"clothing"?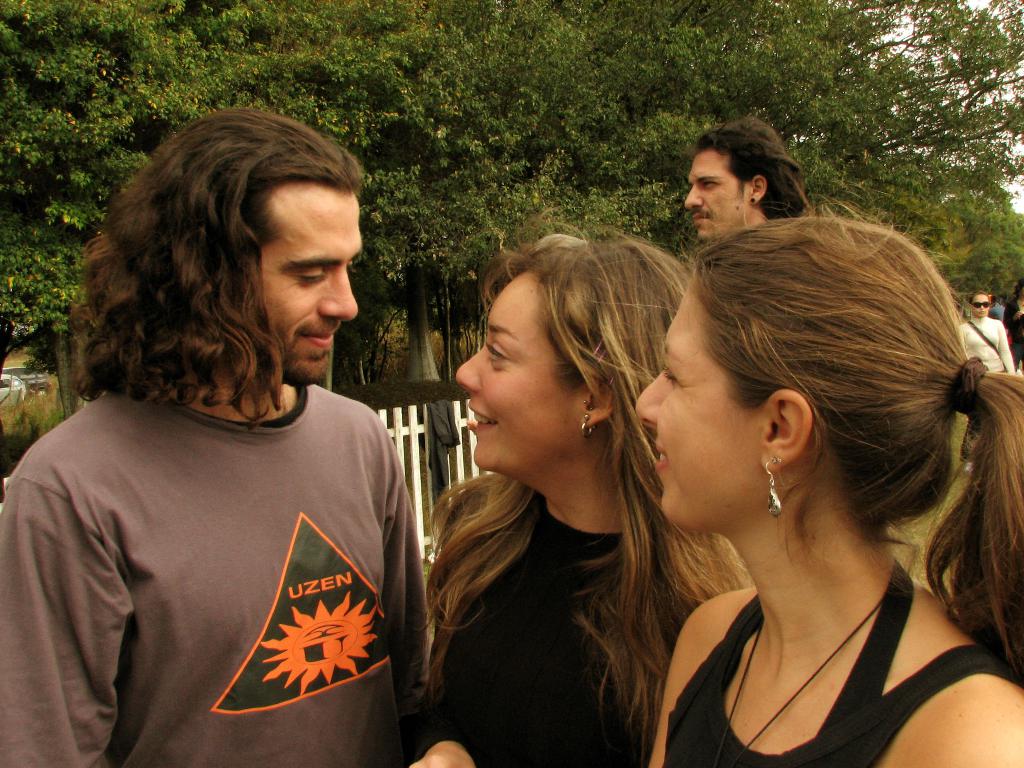
pyautogui.locateOnScreen(0, 360, 433, 767)
